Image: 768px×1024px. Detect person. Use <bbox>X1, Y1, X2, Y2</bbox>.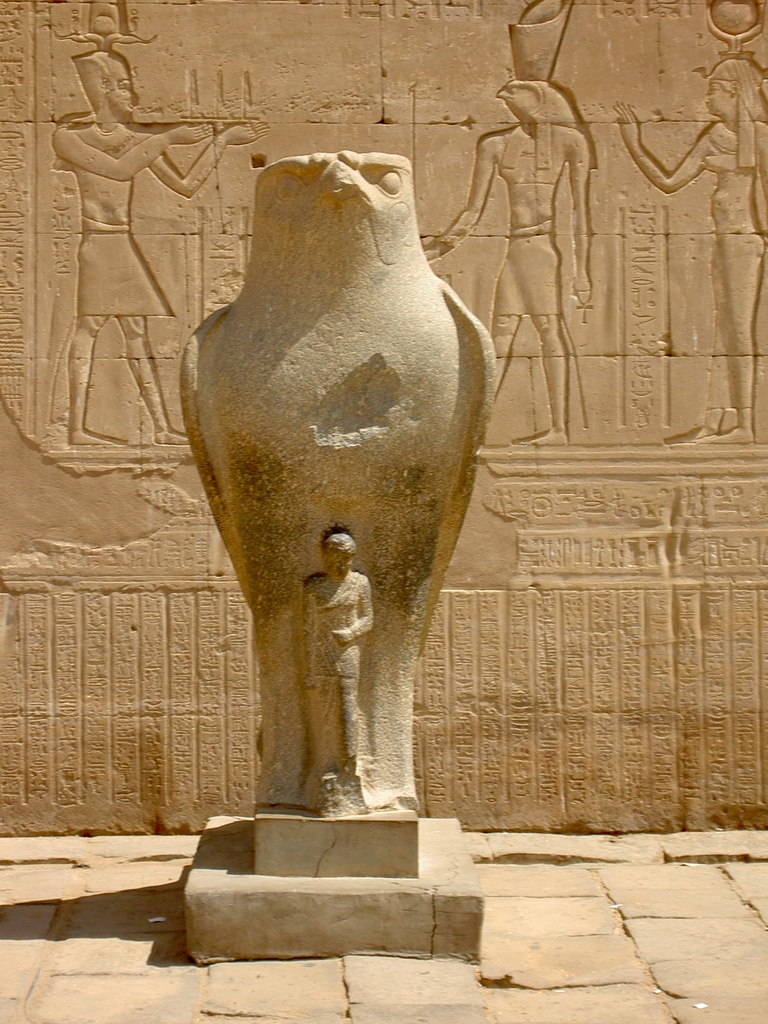
<bbox>302, 533, 374, 777</bbox>.
